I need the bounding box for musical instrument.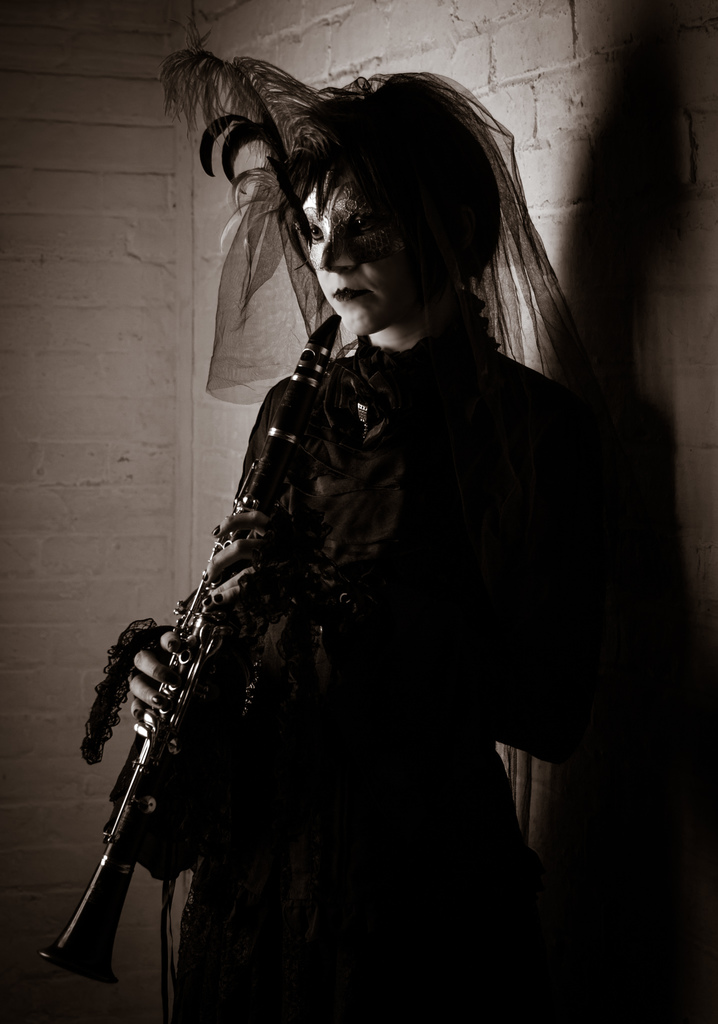
Here it is: x1=33 y1=384 x2=306 y2=1013.
